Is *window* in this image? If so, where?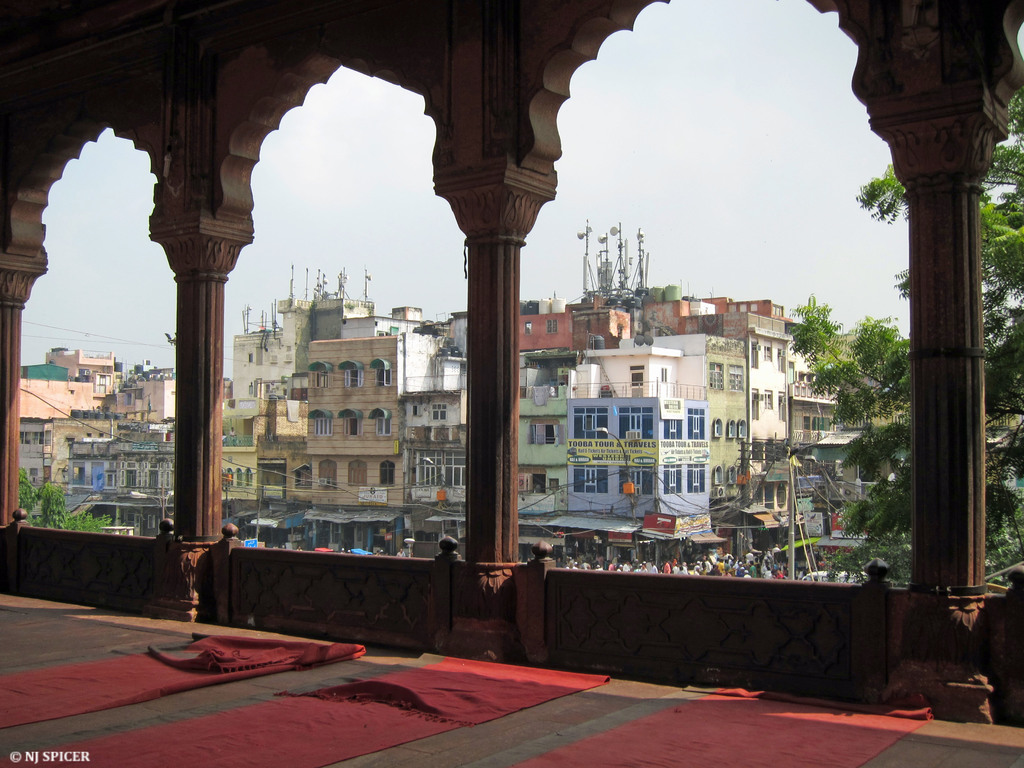
Yes, at Rect(148, 515, 155, 527).
